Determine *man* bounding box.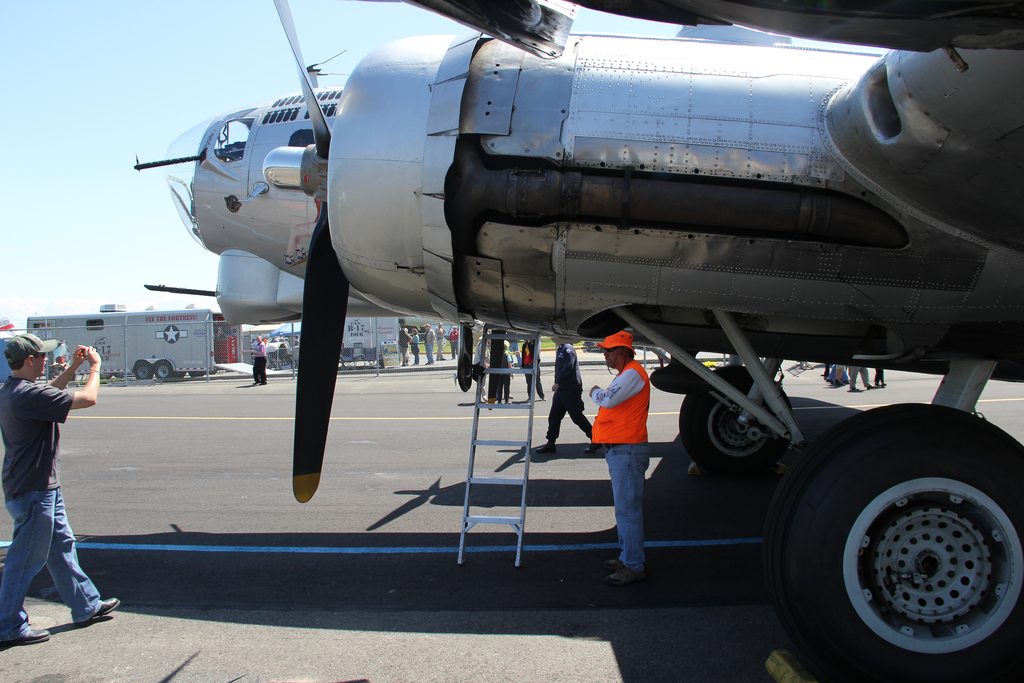
Determined: [532,334,607,454].
